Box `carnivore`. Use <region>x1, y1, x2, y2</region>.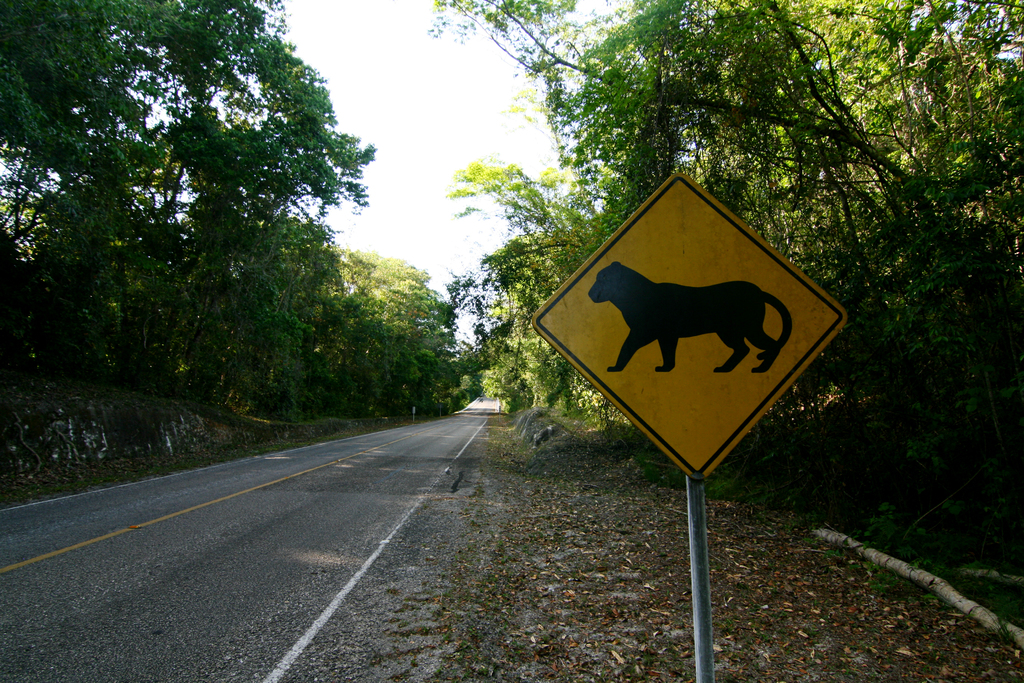
<region>587, 260, 793, 372</region>.
